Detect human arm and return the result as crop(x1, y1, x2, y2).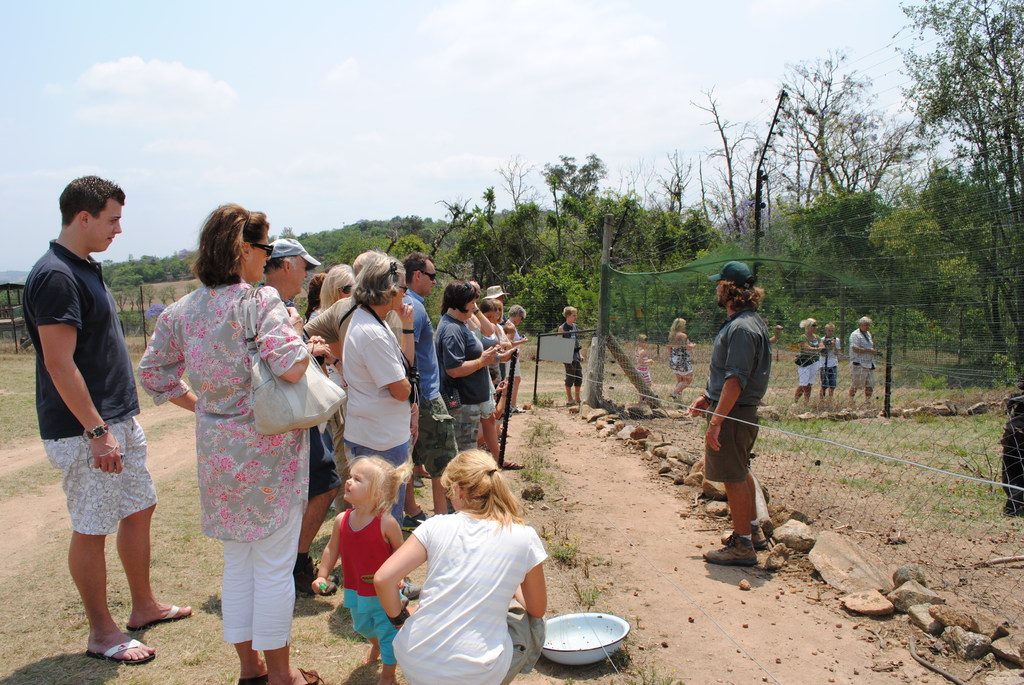
crop(554, 322, 568, 337).
